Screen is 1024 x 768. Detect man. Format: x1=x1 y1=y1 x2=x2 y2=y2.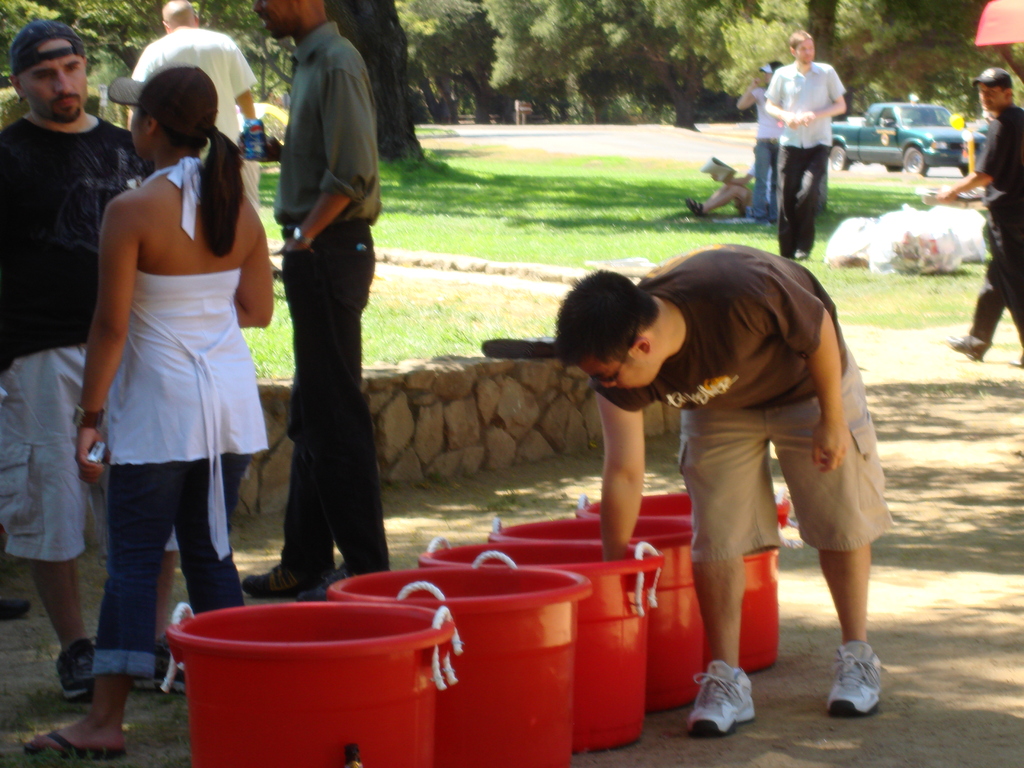
x1=922 y1=67 x2=1023 y2=371.
